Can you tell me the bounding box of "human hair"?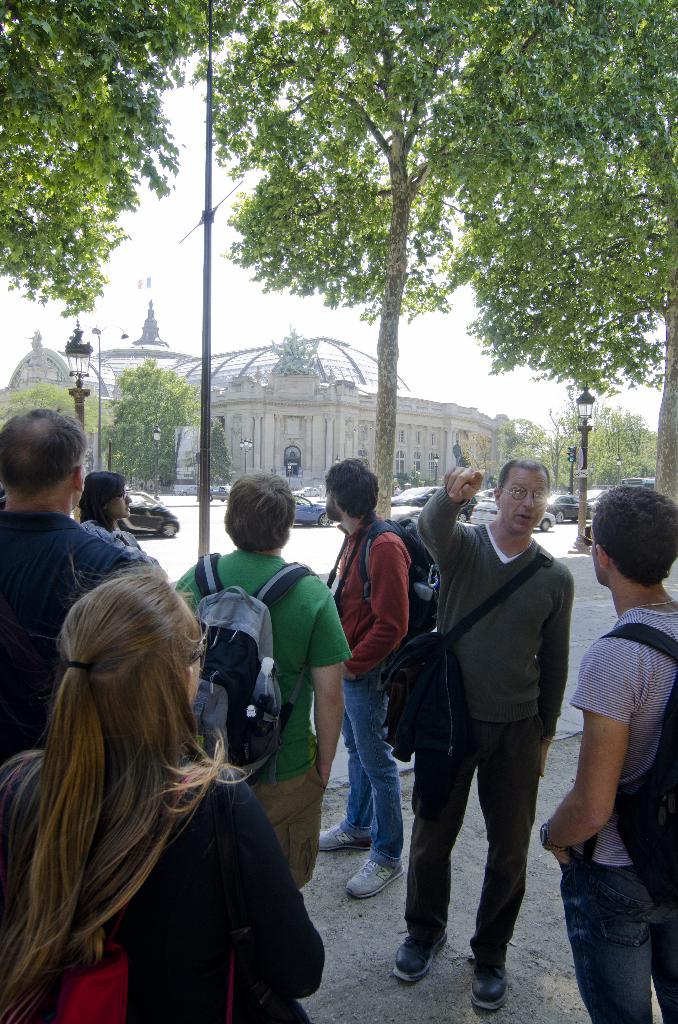
box=[449, 463, 481, 500].
